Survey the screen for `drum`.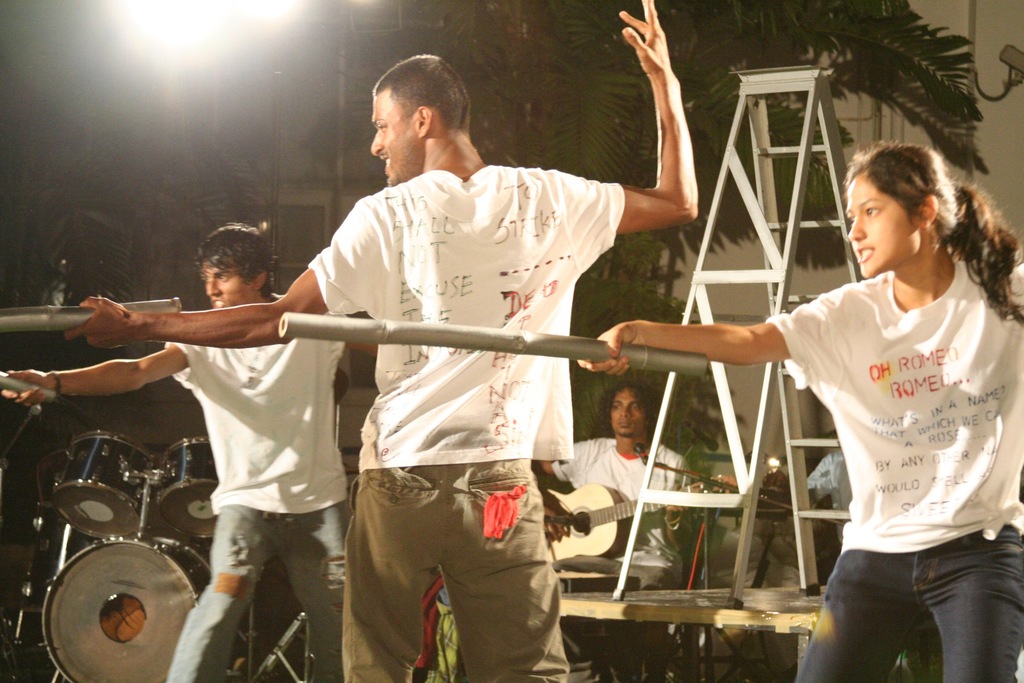
Survey found: <bbox>50, 432, 160, 538</bbox>.
